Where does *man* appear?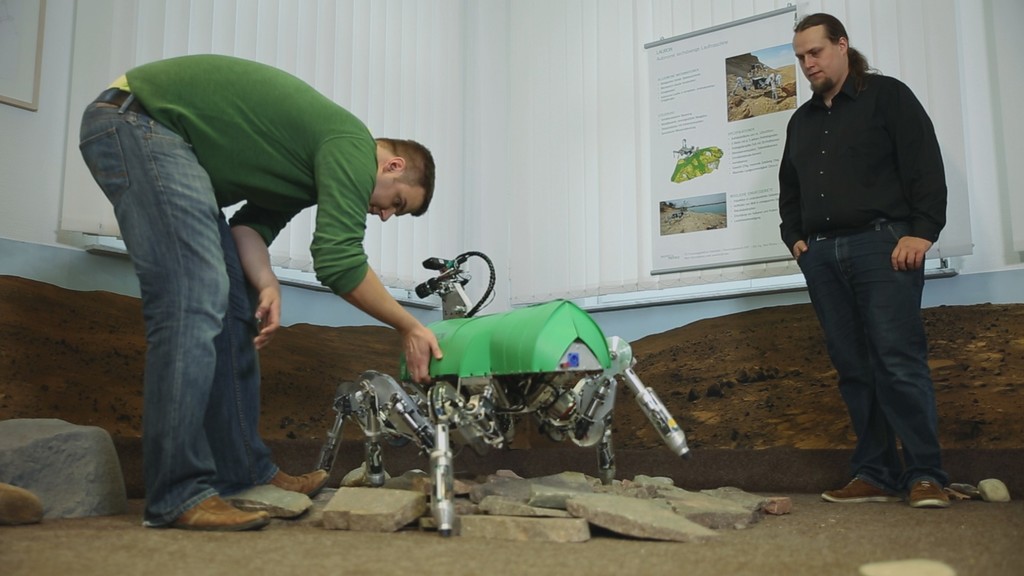
Appears at crop(76, 49, 435, 525).
